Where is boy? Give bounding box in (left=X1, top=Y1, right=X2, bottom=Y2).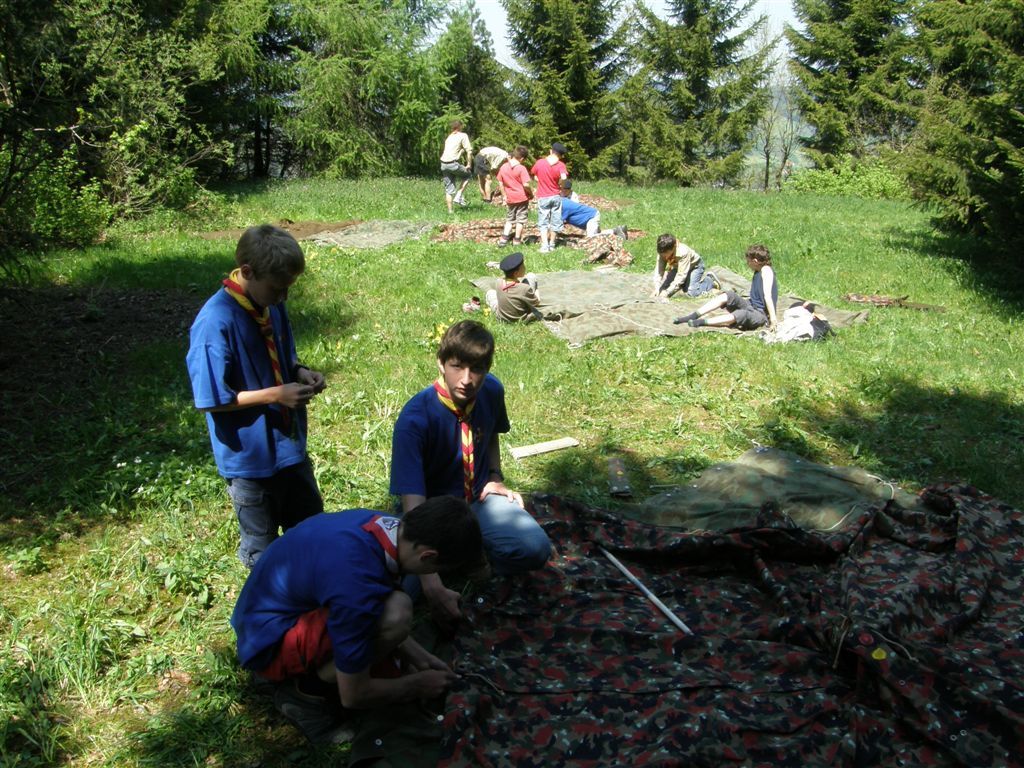
(left=232, top=492, right=478, bottom=722).
